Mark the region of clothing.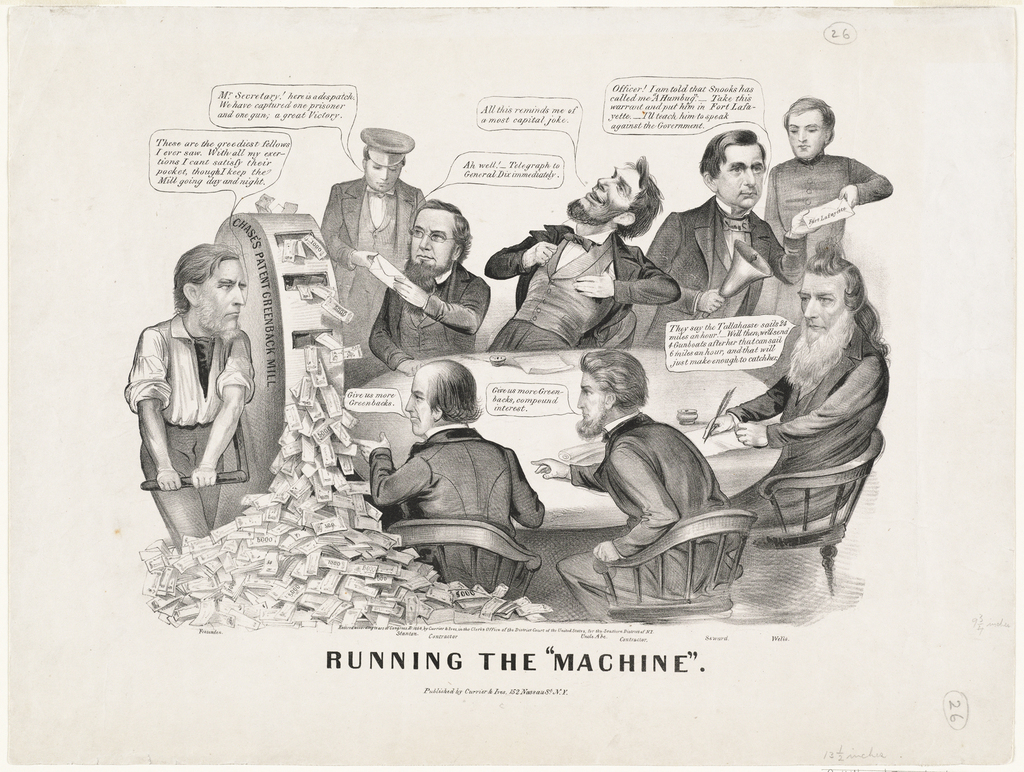
Region: <box>122,311,258,548</box>.
